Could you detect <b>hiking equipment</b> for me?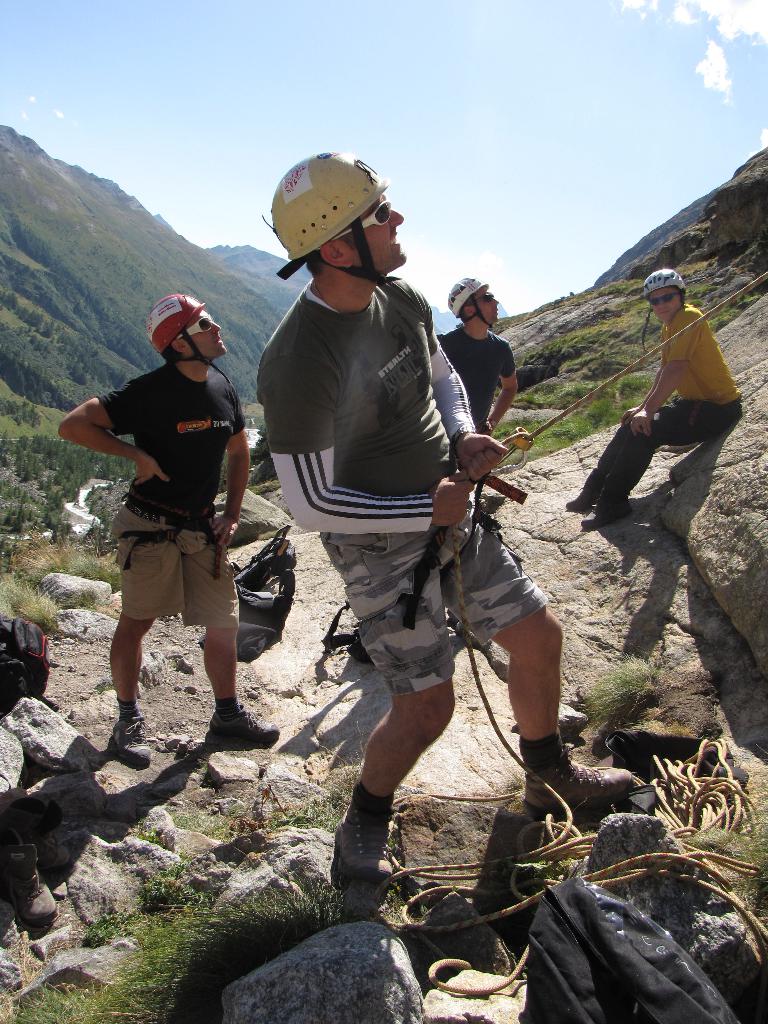
Detection result: <bbox>577, 497, 632, 532</bbox>.
